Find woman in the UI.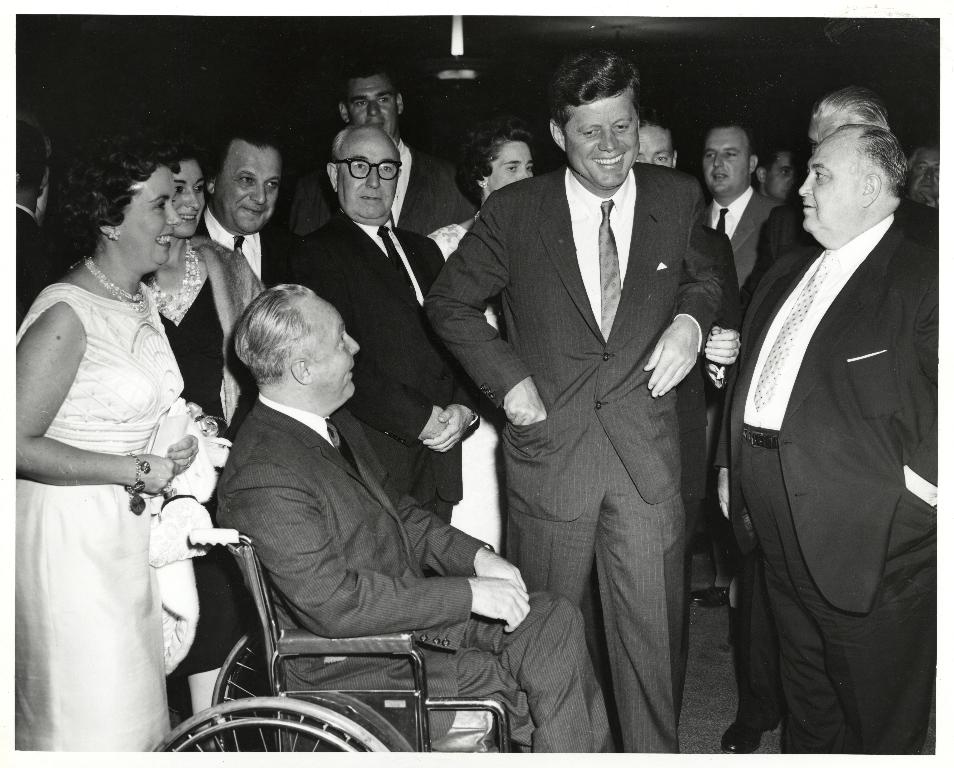
UI element at bbox=[23, 70, 224, 767].
